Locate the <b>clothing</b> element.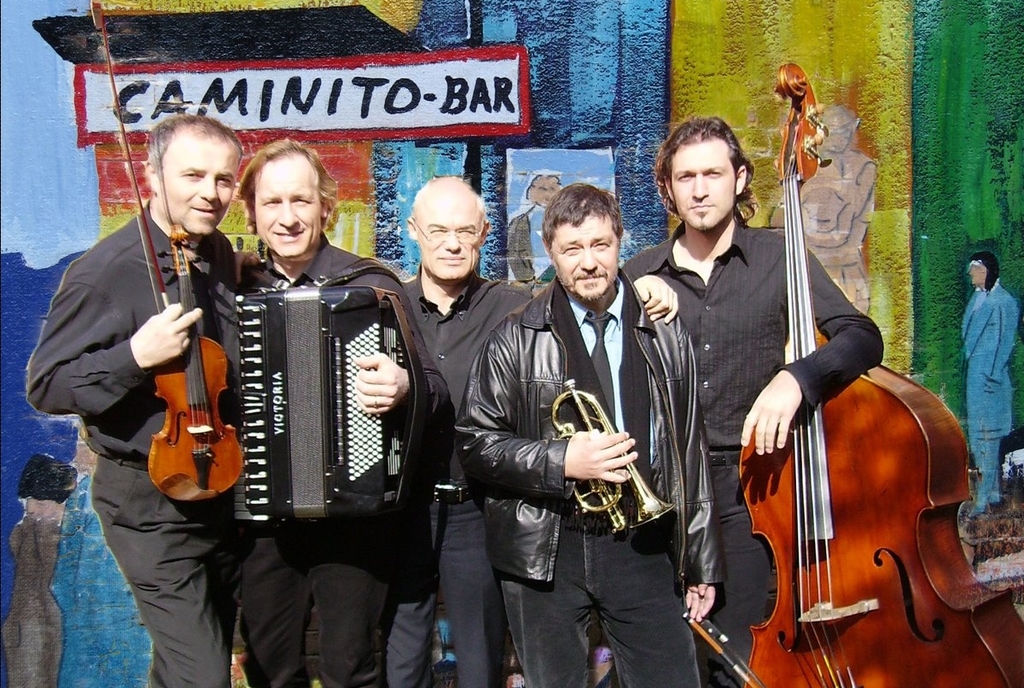
Element bbox: left=613, top=212, right=887, bottom=687.
